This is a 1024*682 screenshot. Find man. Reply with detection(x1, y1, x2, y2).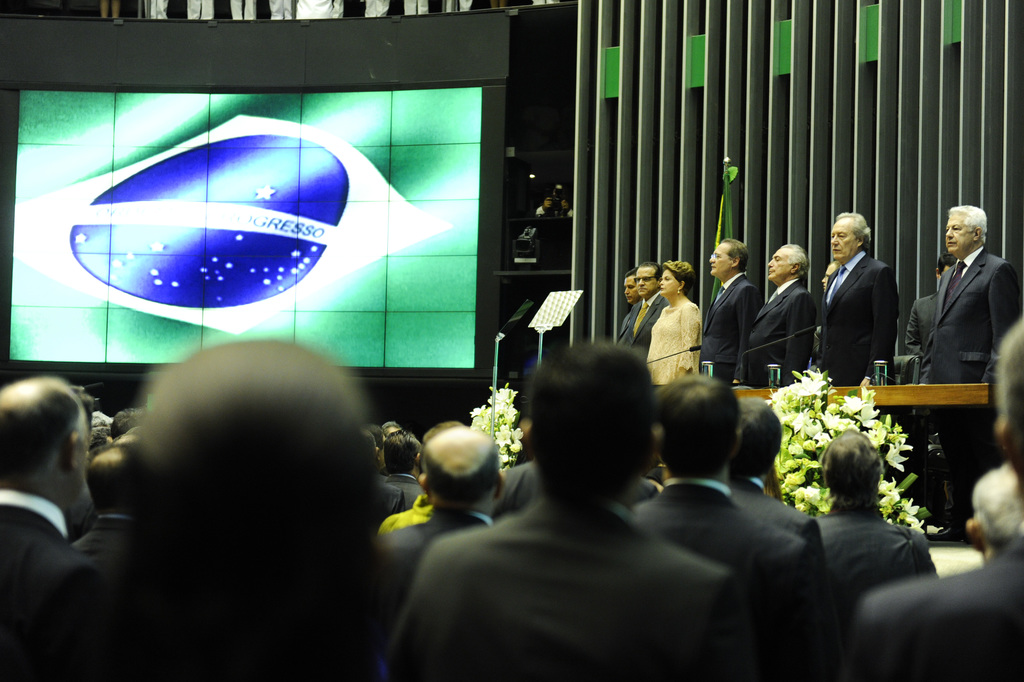
detection(625, 264, 665, 383).
